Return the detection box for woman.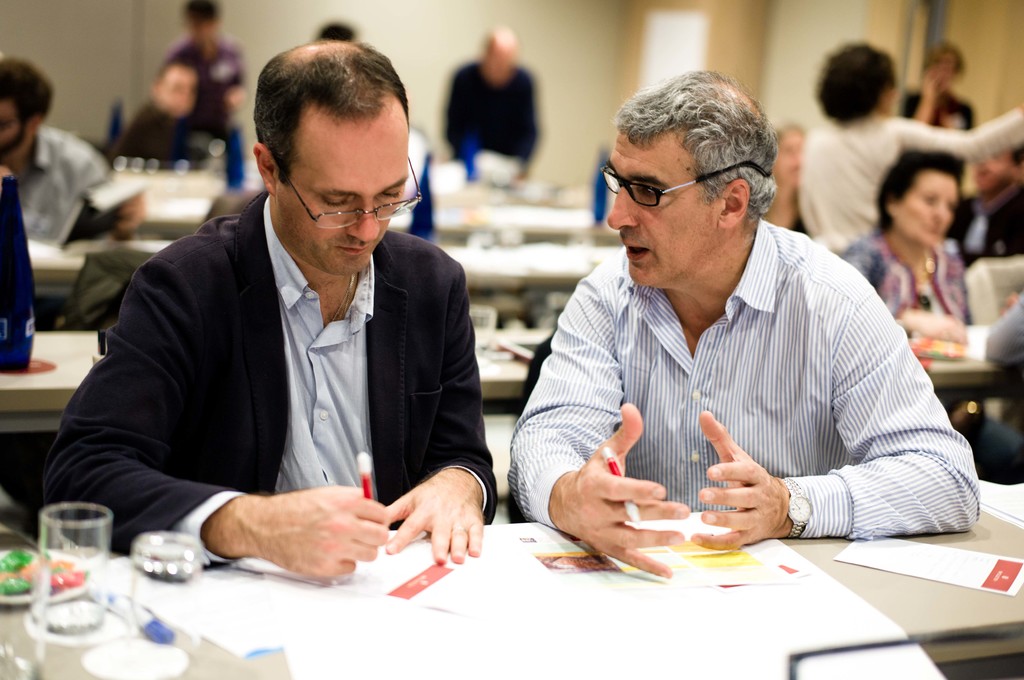
bbox(835, 148, 1022, 486).
